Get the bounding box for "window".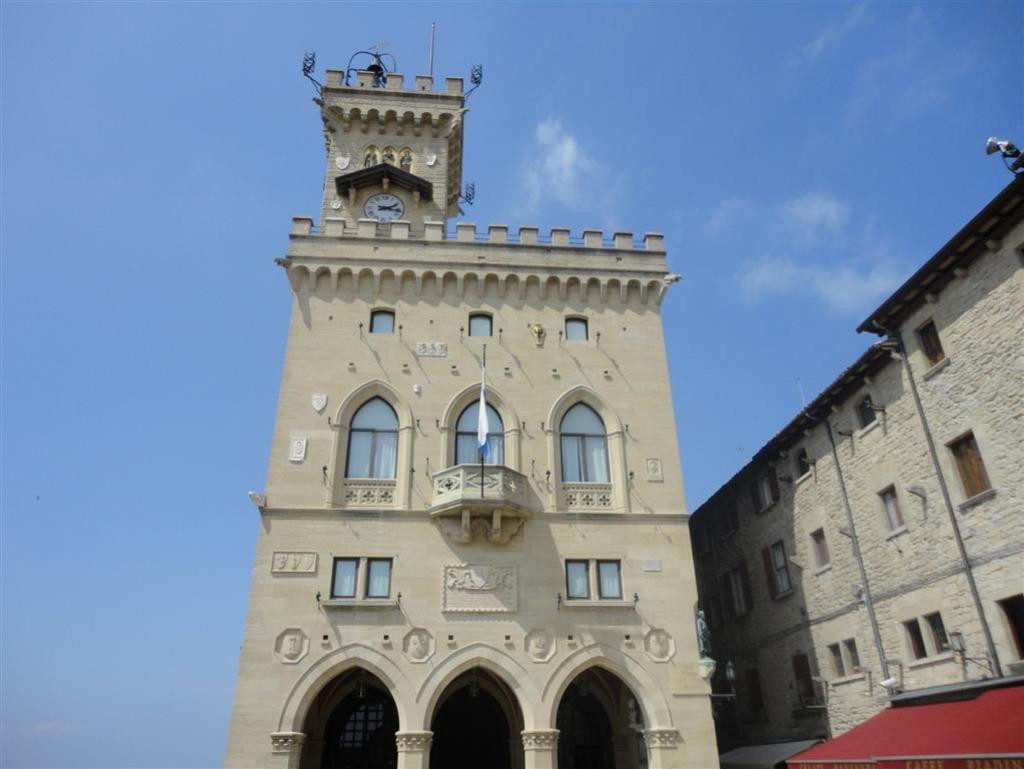
(left=791, top=444, right=811, bottom=481).
